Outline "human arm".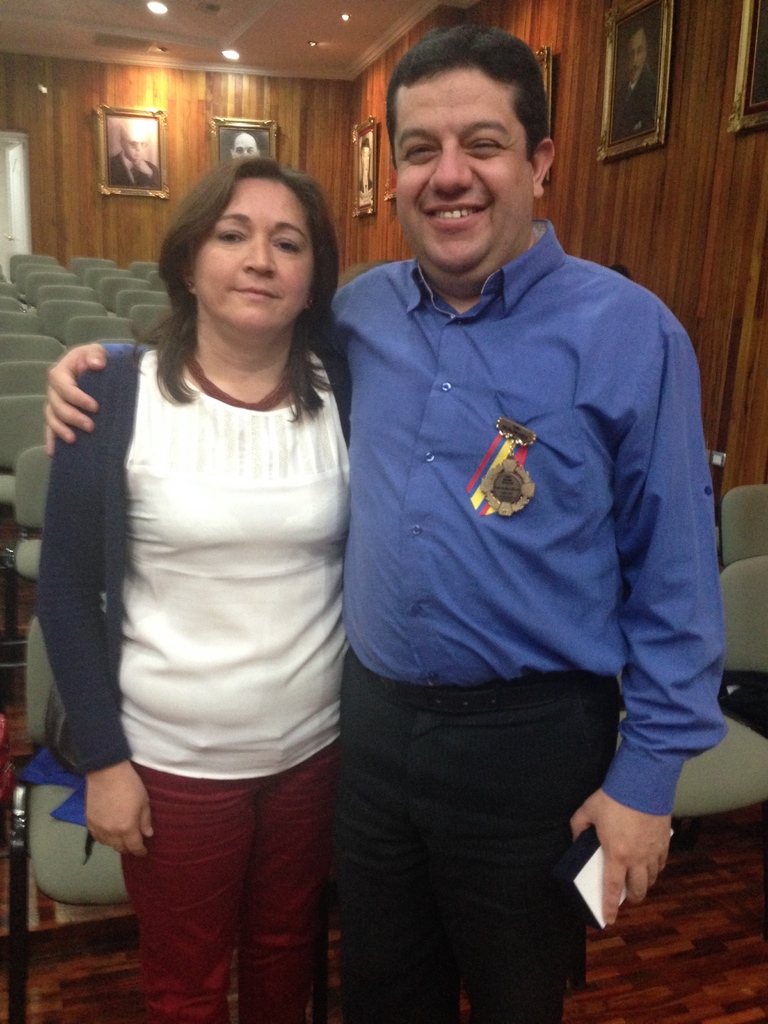
Outline: <region>40, 340, 146, 865</region>.
